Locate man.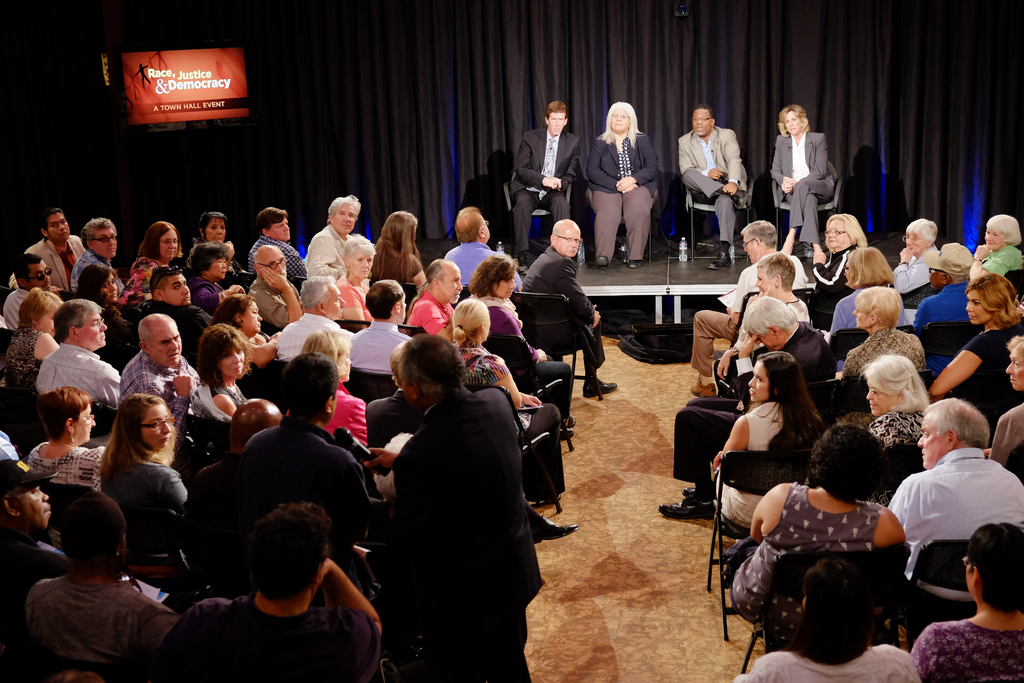
Bounding box: Rect(243, 244, 302, 330).
